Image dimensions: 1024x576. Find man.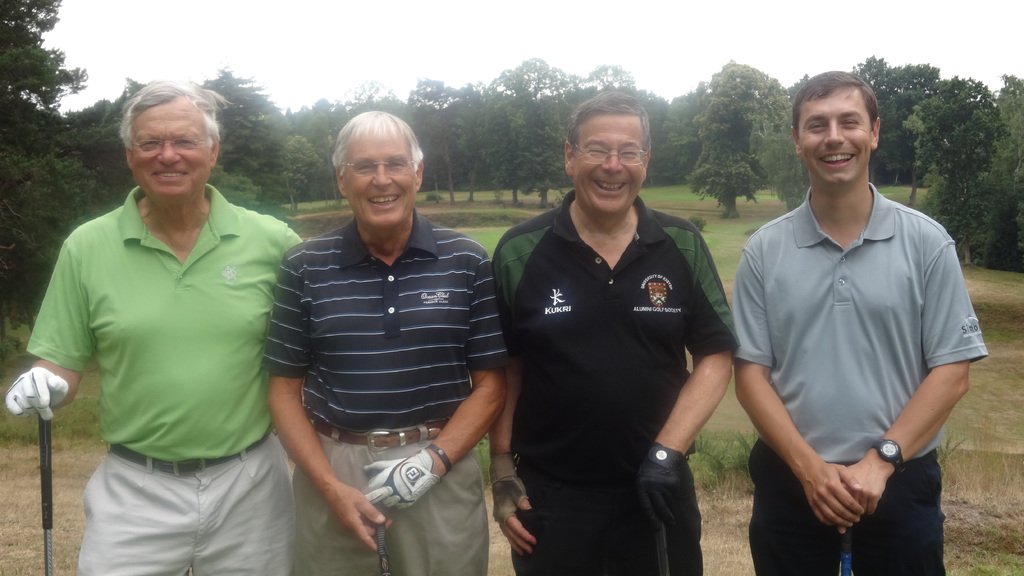
[x1=261, y1=111, x2=509, y2=575].
